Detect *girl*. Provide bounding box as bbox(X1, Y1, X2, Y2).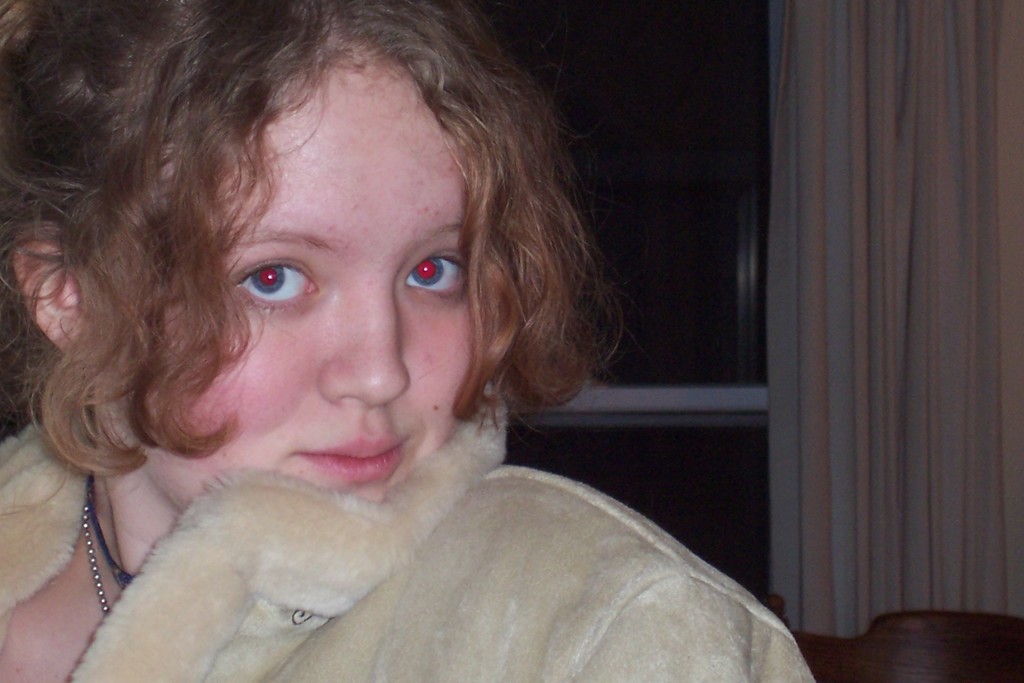
bbox(0, 0, 817, 682).
